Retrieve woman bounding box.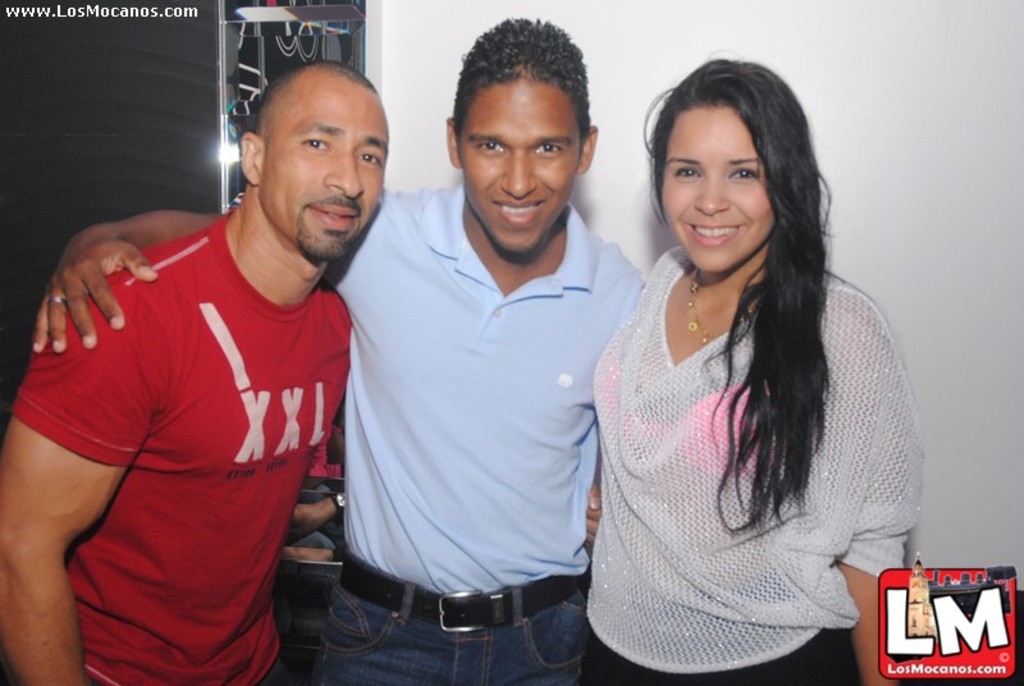
Bounding box: bbox(577, 68, 914, 662).
